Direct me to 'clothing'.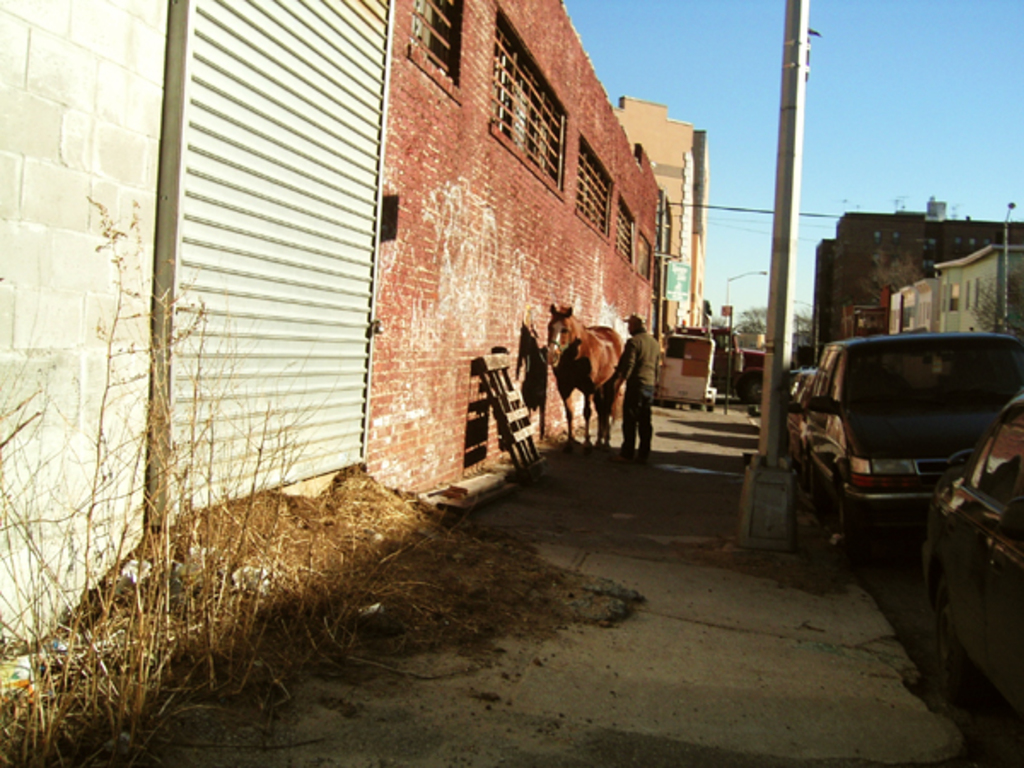
Direction: pyautogui.locateOnScreen(613, 331, 662, 457).
